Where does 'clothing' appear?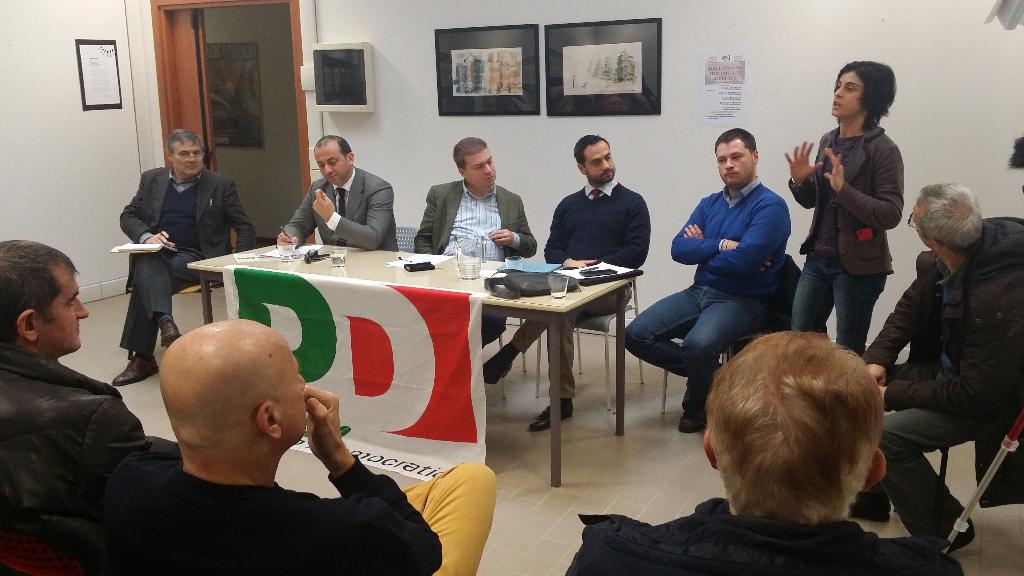
Appears at (x1=417, y1=170, x2=534, y2=276).
